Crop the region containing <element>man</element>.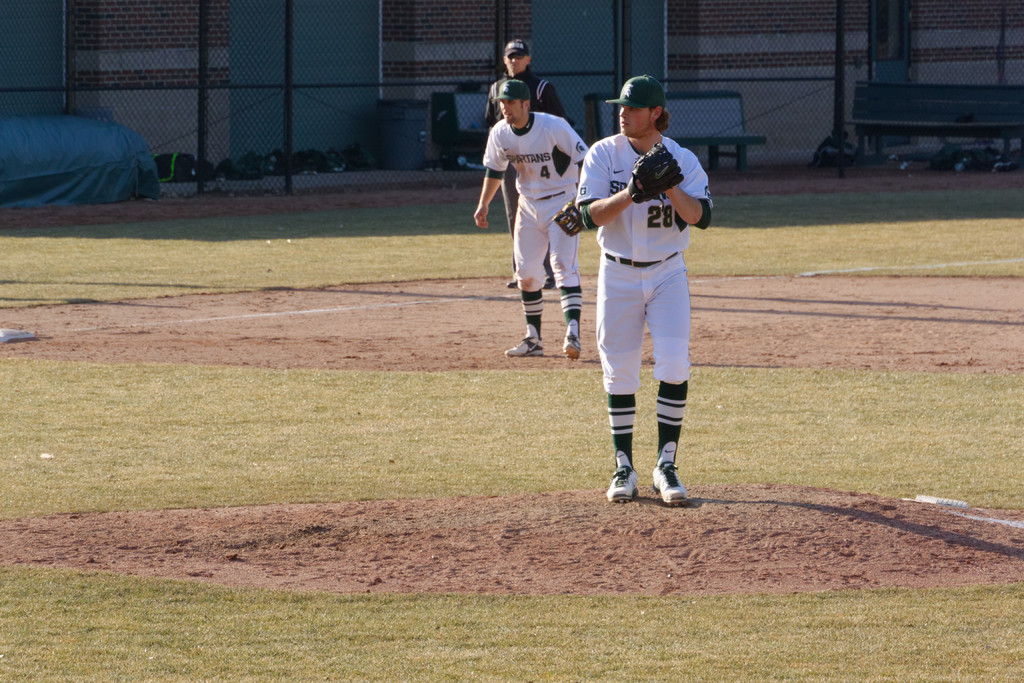
Crop region: detection(474, 79, 588, 361).
